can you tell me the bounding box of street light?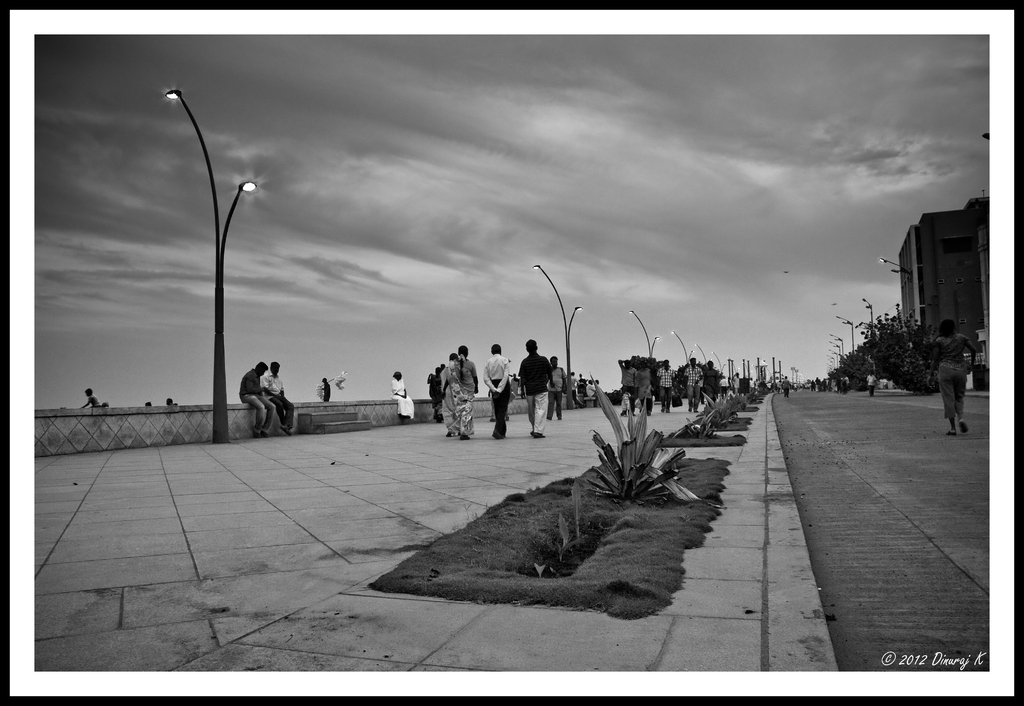
select_region(692, 343, 707, 371).
